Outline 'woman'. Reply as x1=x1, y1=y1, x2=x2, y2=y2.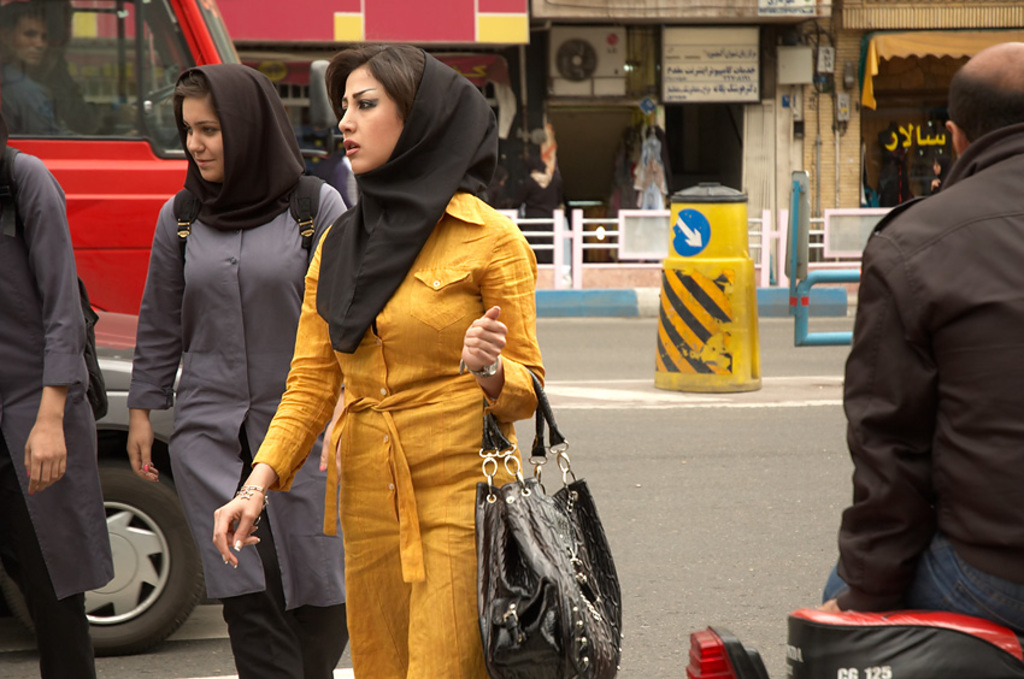
x1=235, y1=42, x2=541, y2=678.
